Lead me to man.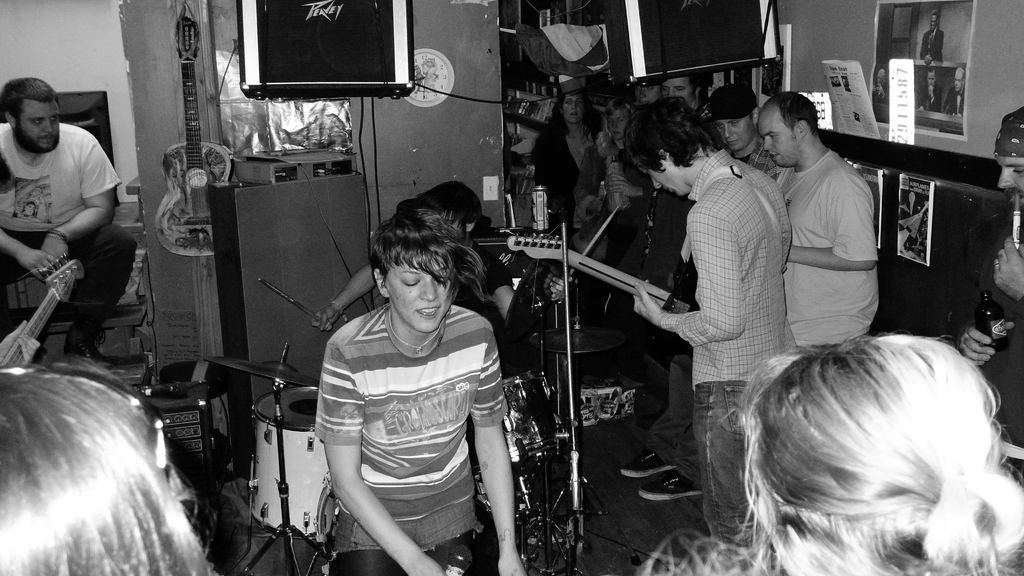
Lead to box(961, 97, 1023, 474).
